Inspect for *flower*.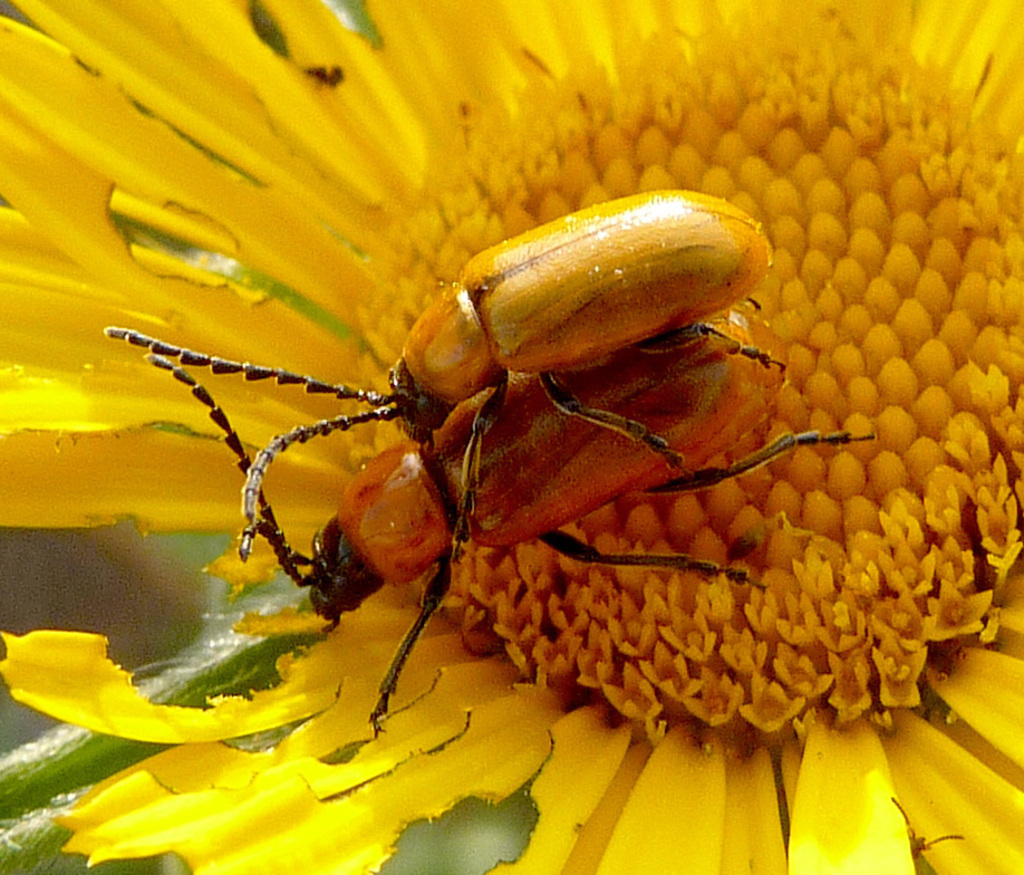
Inspection: {"left": 0, "top": 0, "right": 1023, "bottom": 874}.
